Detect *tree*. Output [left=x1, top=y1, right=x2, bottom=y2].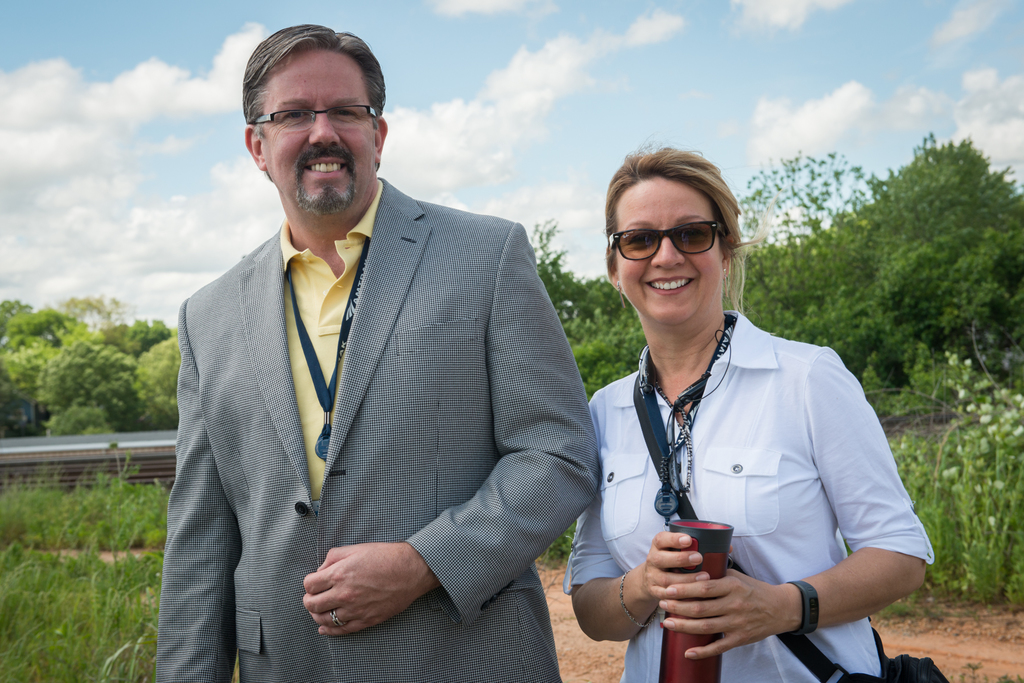
[left=525, top=215, right=649, bottom=398].
